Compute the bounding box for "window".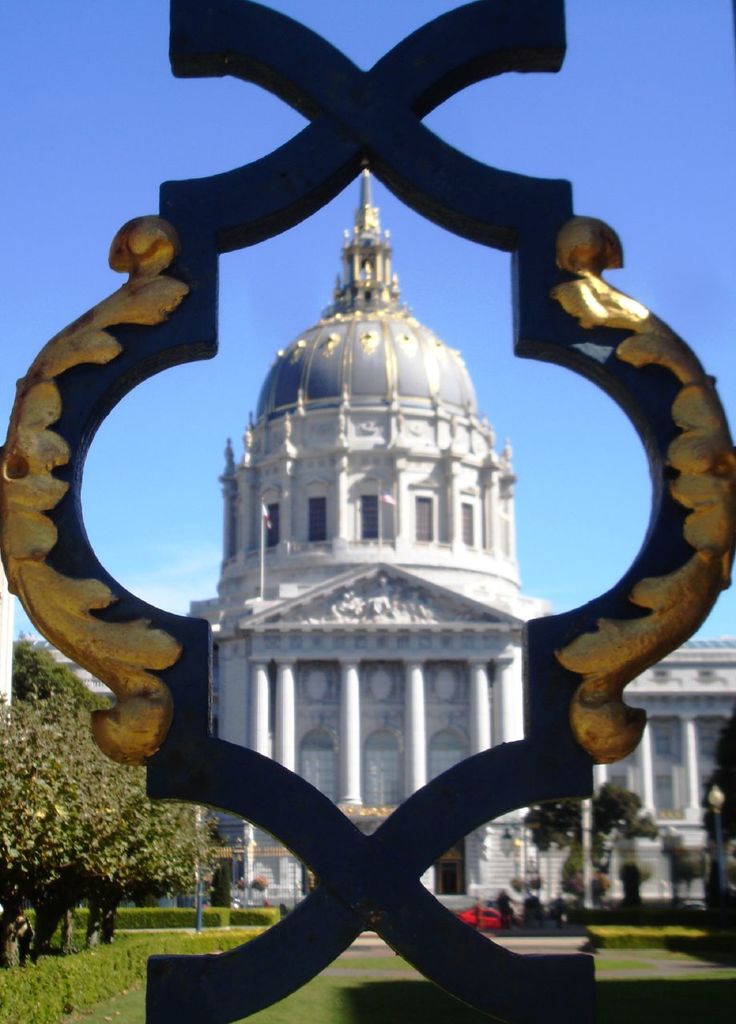
[360,497,375,540].
